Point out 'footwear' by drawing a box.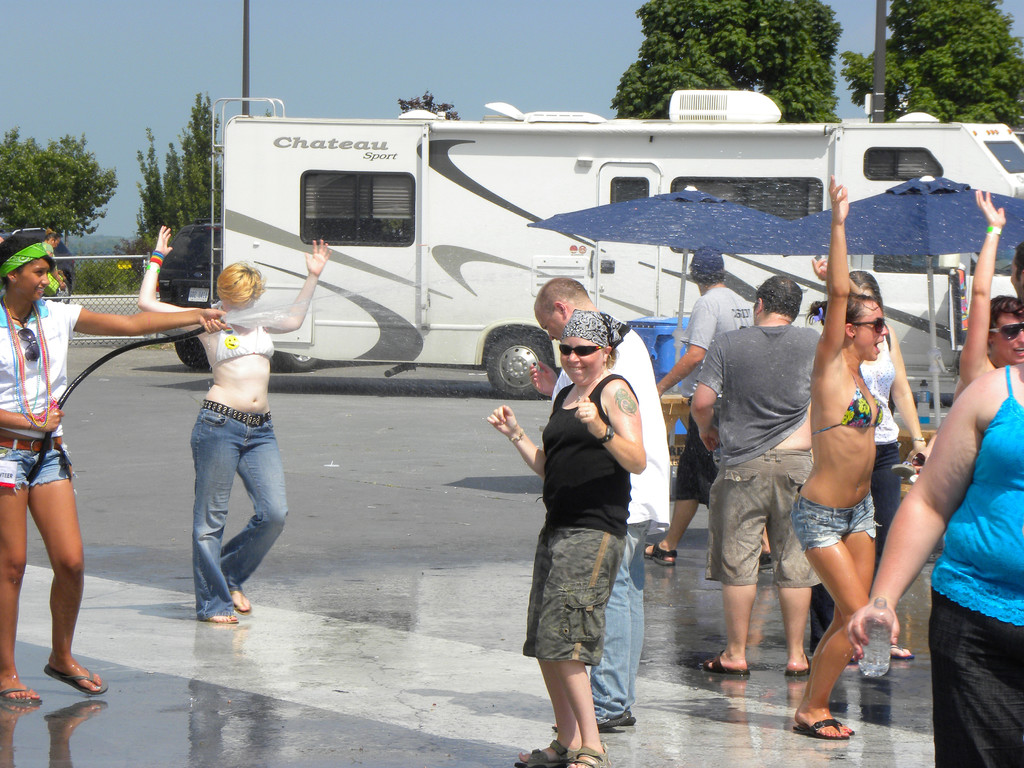
detection(44, 662, 112, 697).
